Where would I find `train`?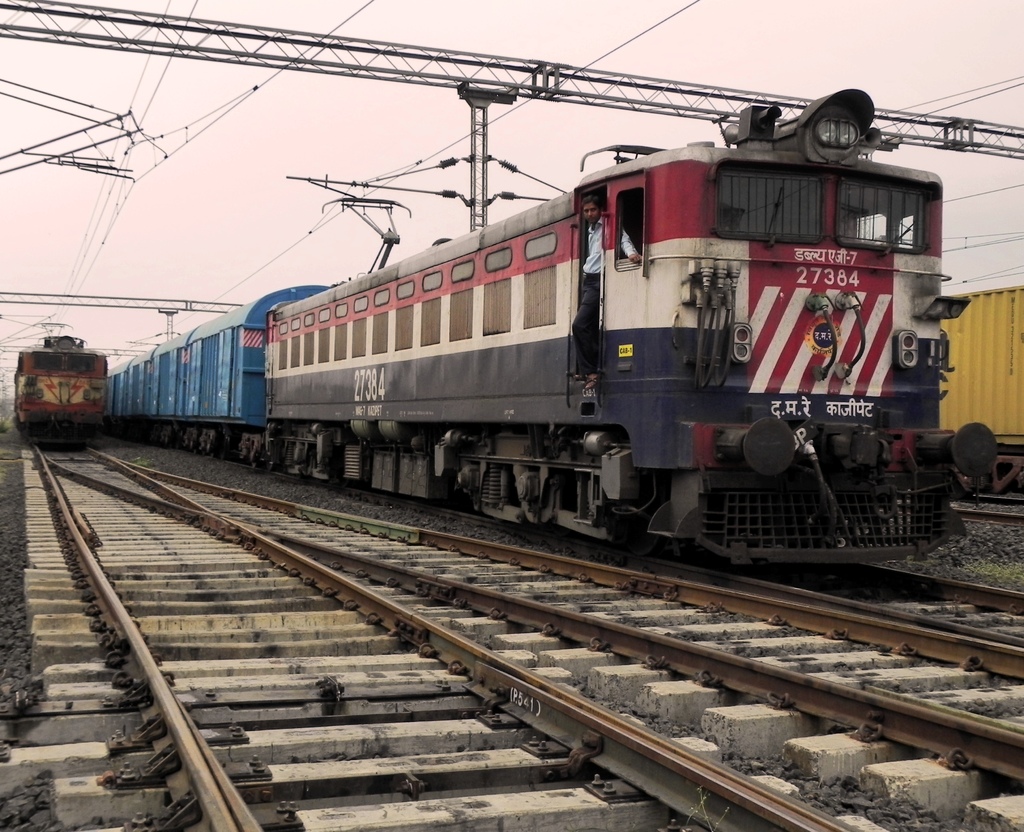
At Rect(15, 327, 108, 436).
